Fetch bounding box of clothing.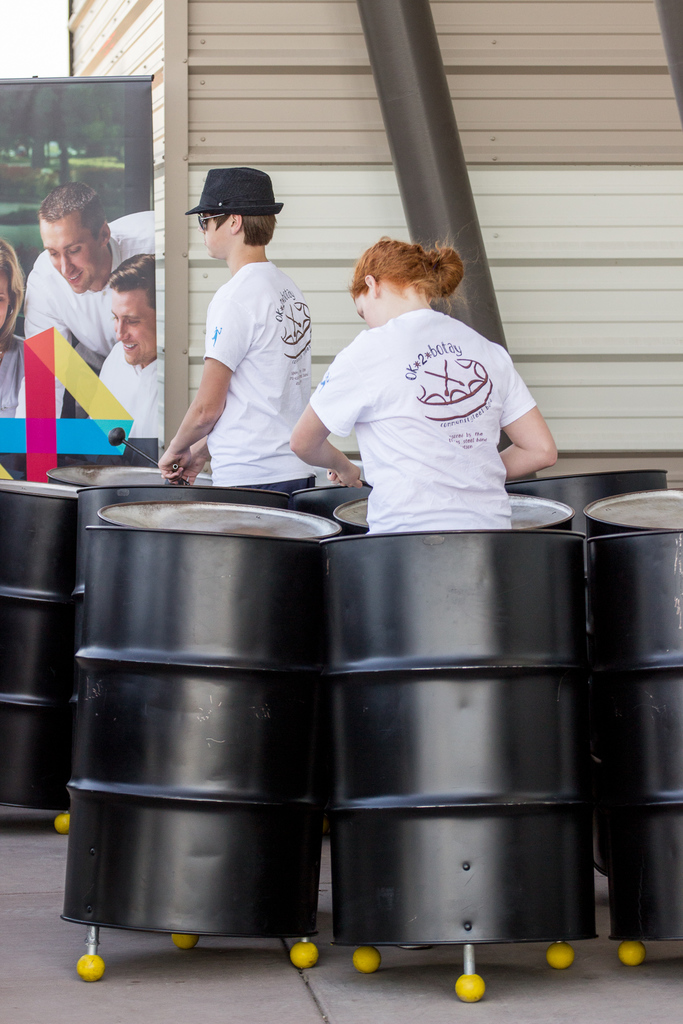
Bbox: <box>200,262,306,483</box>.
